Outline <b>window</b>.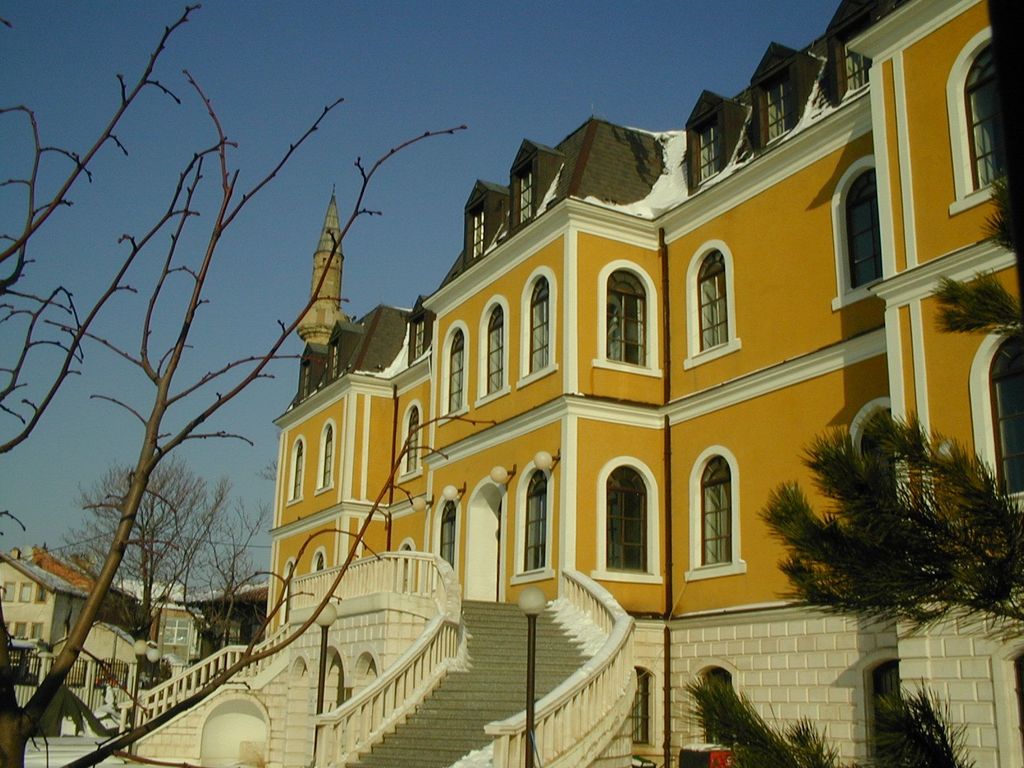
Outline: {"x1": 826, "y1": 160, "x2": 887, "y2": 312}.
